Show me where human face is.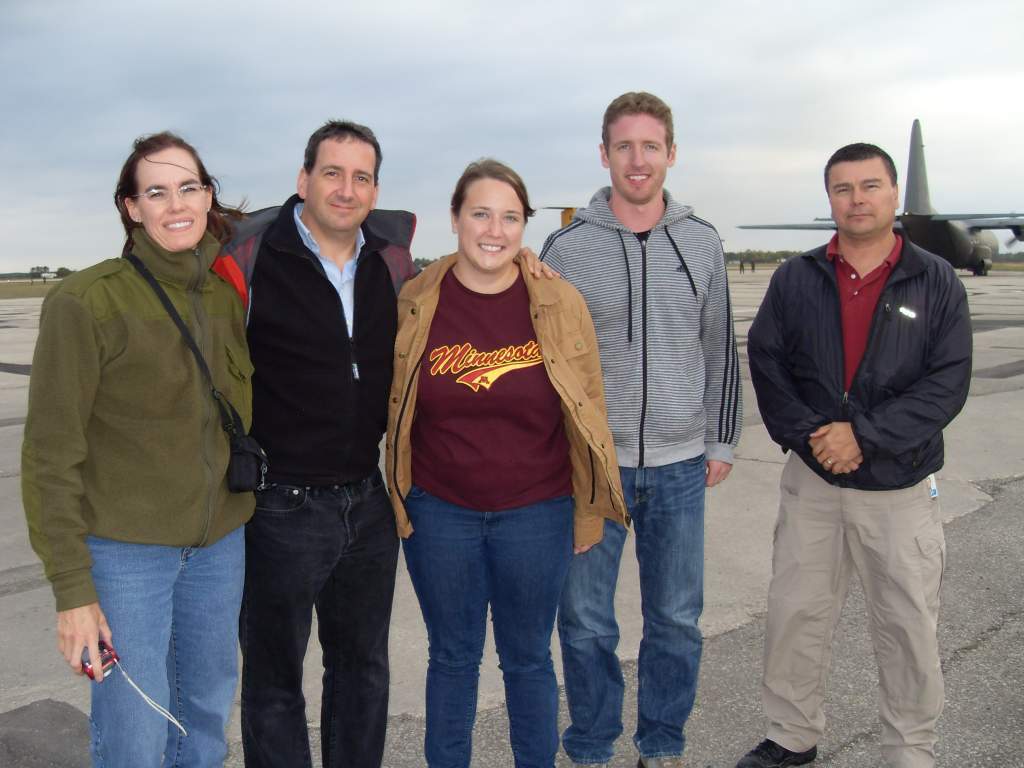
human face is at (left=610, top=113, right=669, bottom=210).
